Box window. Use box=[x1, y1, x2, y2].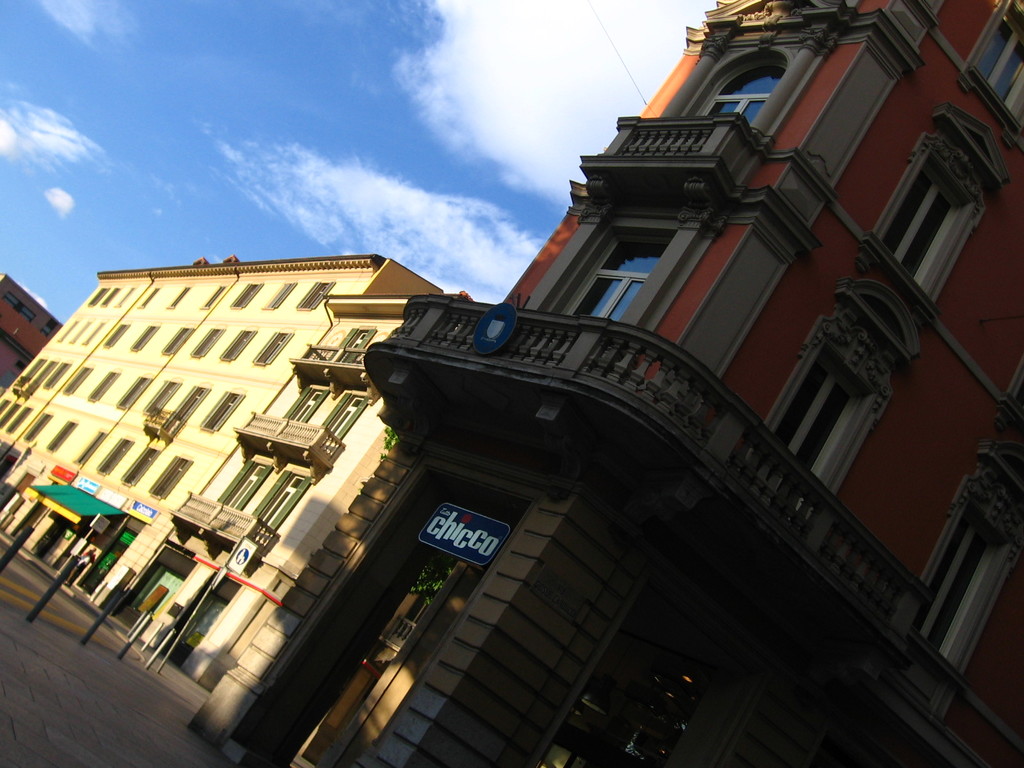
box=[792, 330, 881, 467].
